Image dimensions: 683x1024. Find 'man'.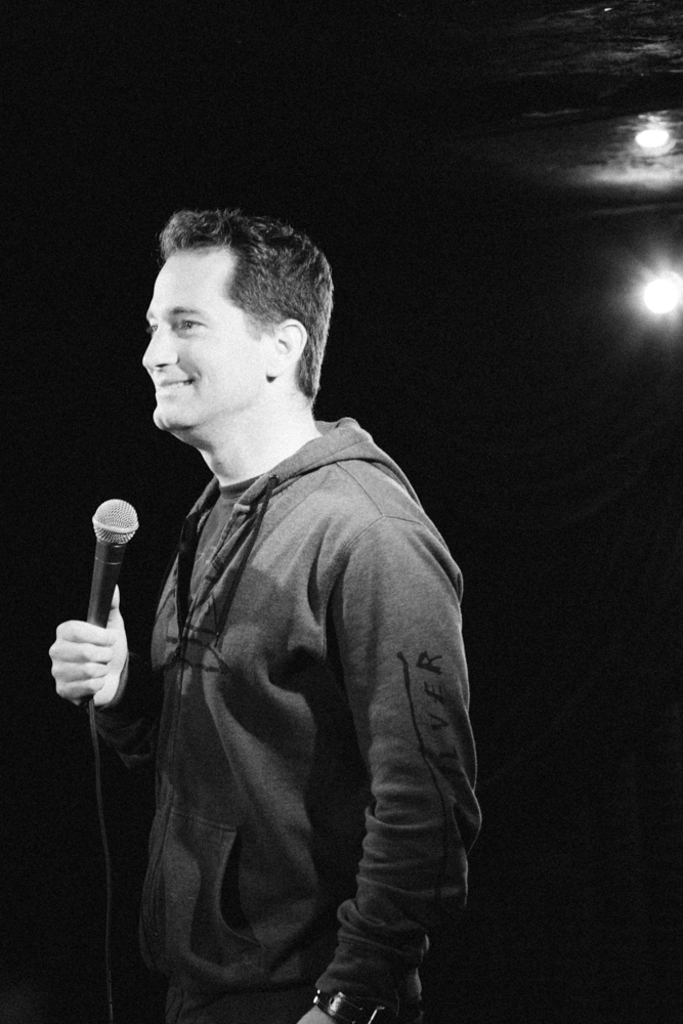
[left=106, top=280, right=466, bottom=1015].
